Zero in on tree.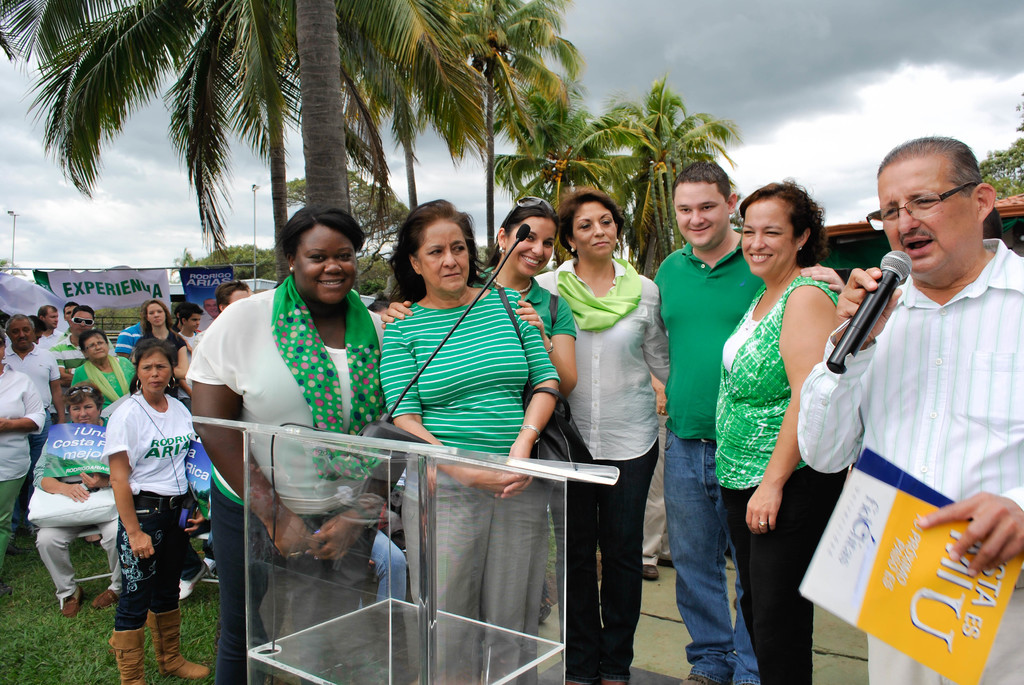
Zeroed in: {"left": 0, "top": 0, "right": 485, "bottom": 215}.
